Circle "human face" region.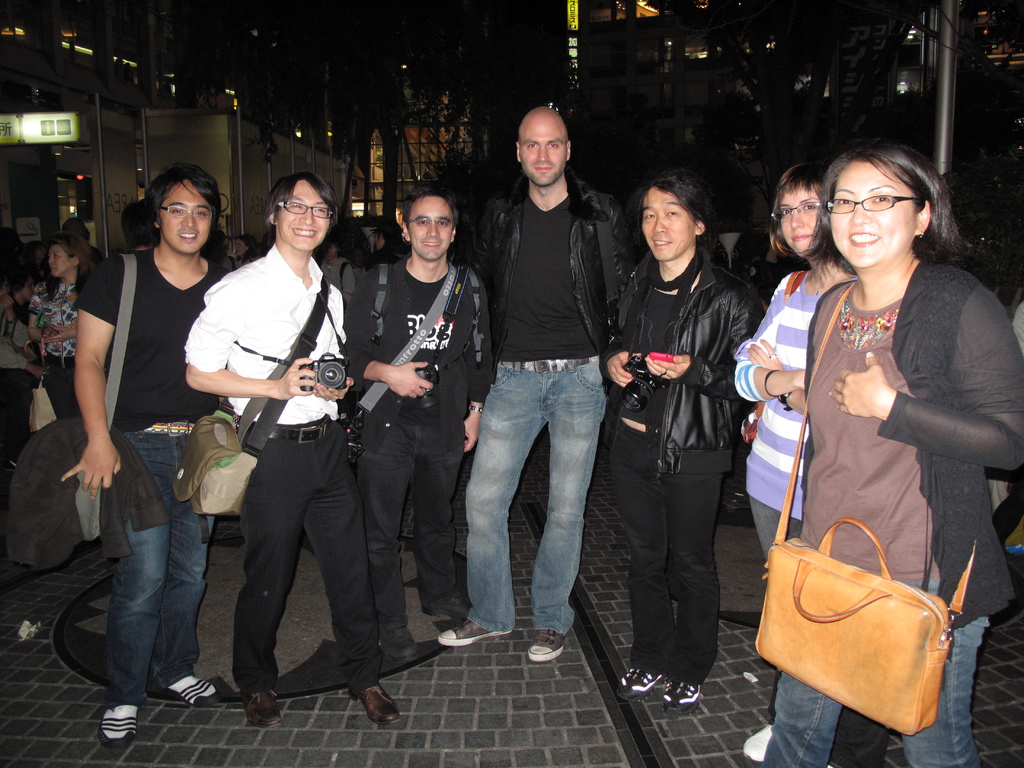
Region: 831:161:915:274.
